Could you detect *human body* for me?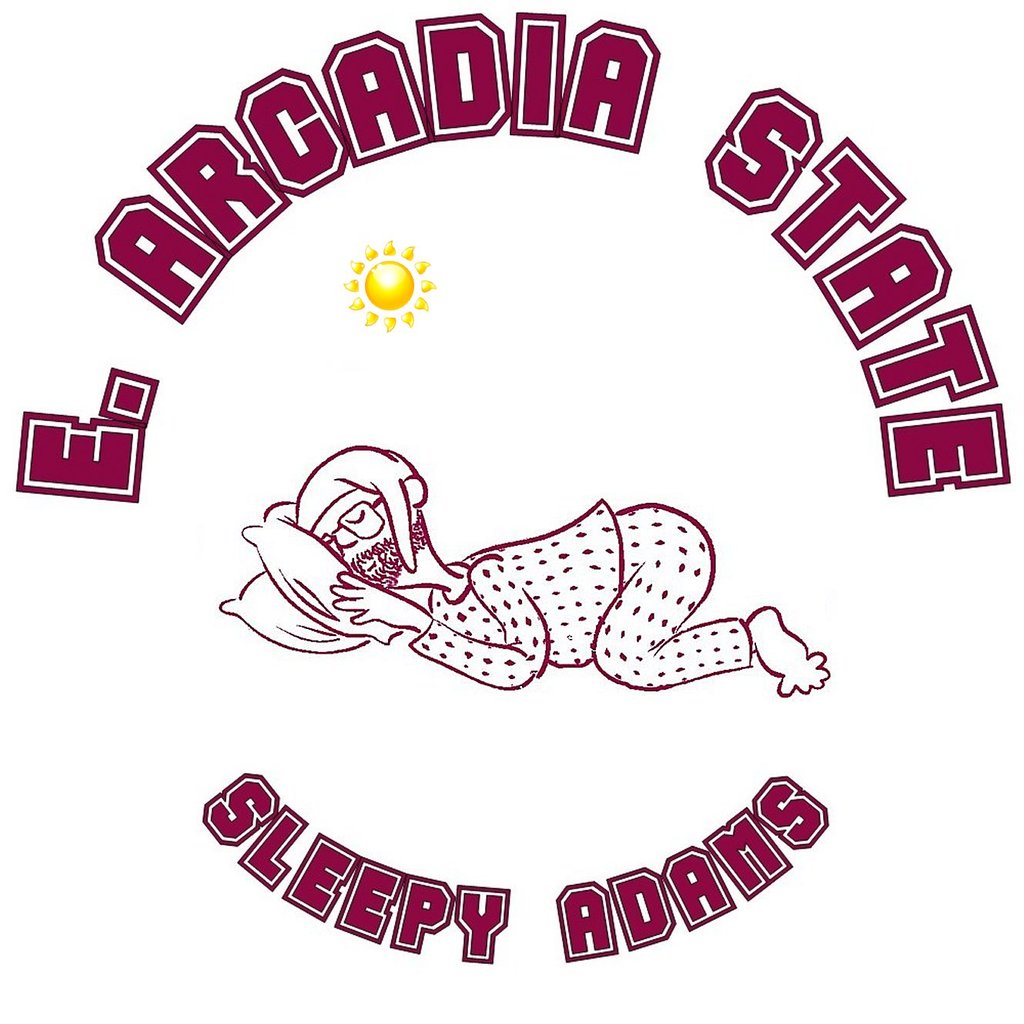
Detection result: [x1=218, y1=423, x2=799, y2=735].
